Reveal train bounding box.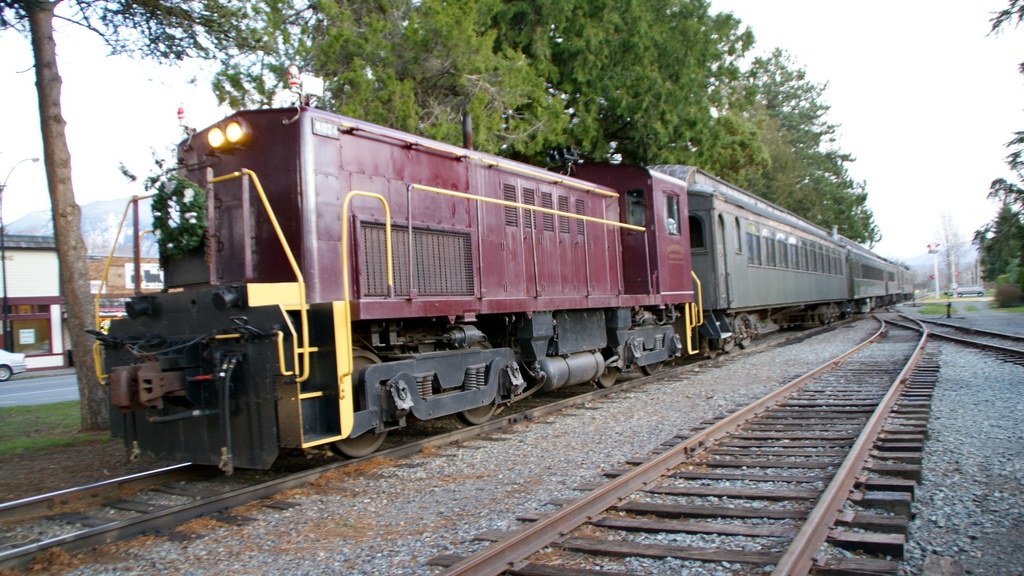
Revealed: (left=92, top=72, right=925, bottom=472).
